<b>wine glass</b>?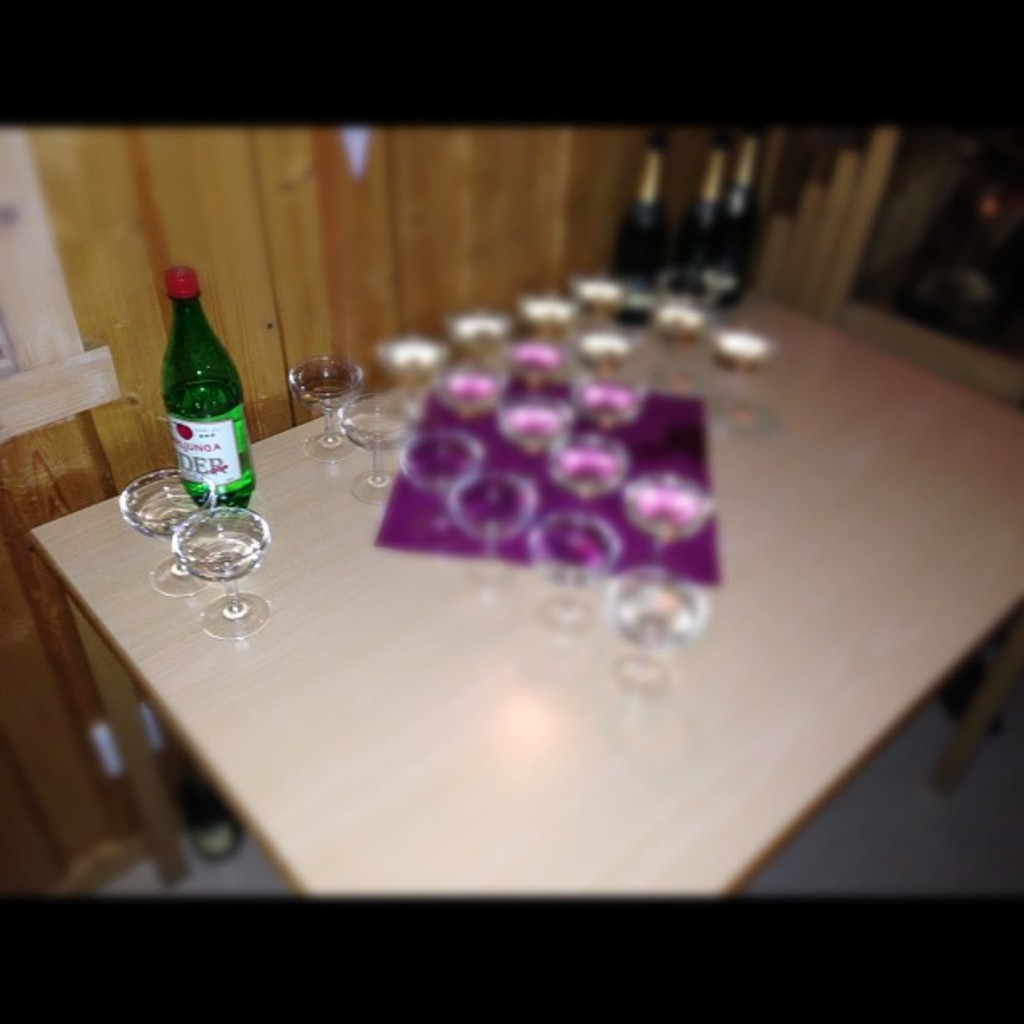
405 423 477 542
